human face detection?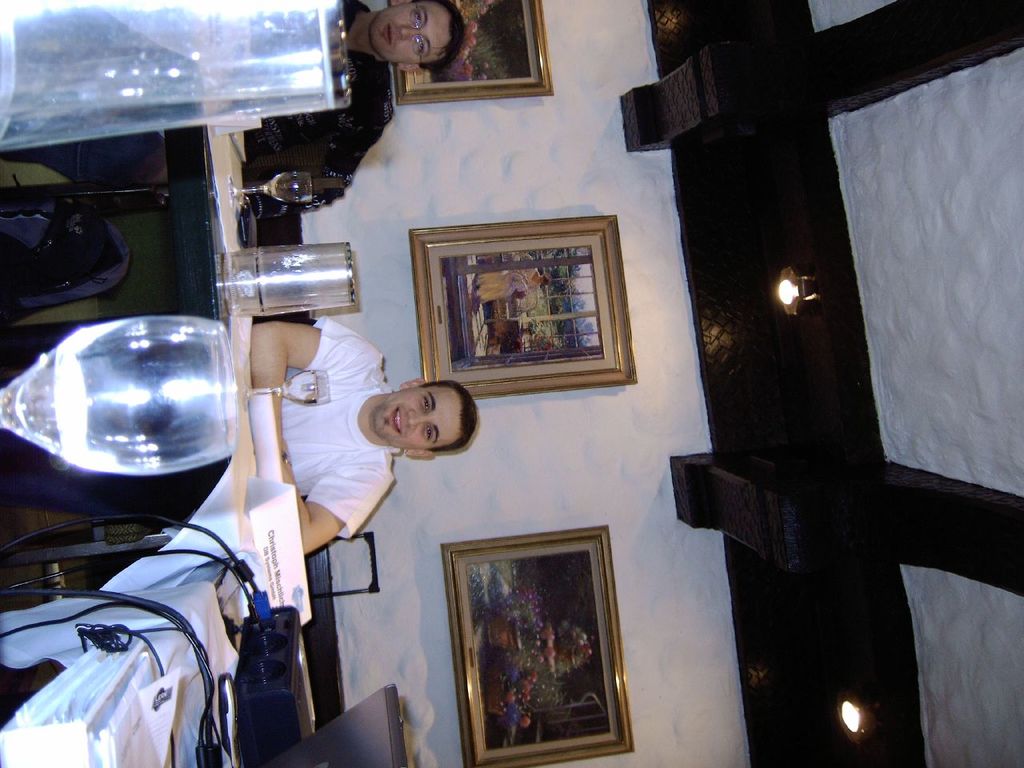
375, 389, 463, 450
